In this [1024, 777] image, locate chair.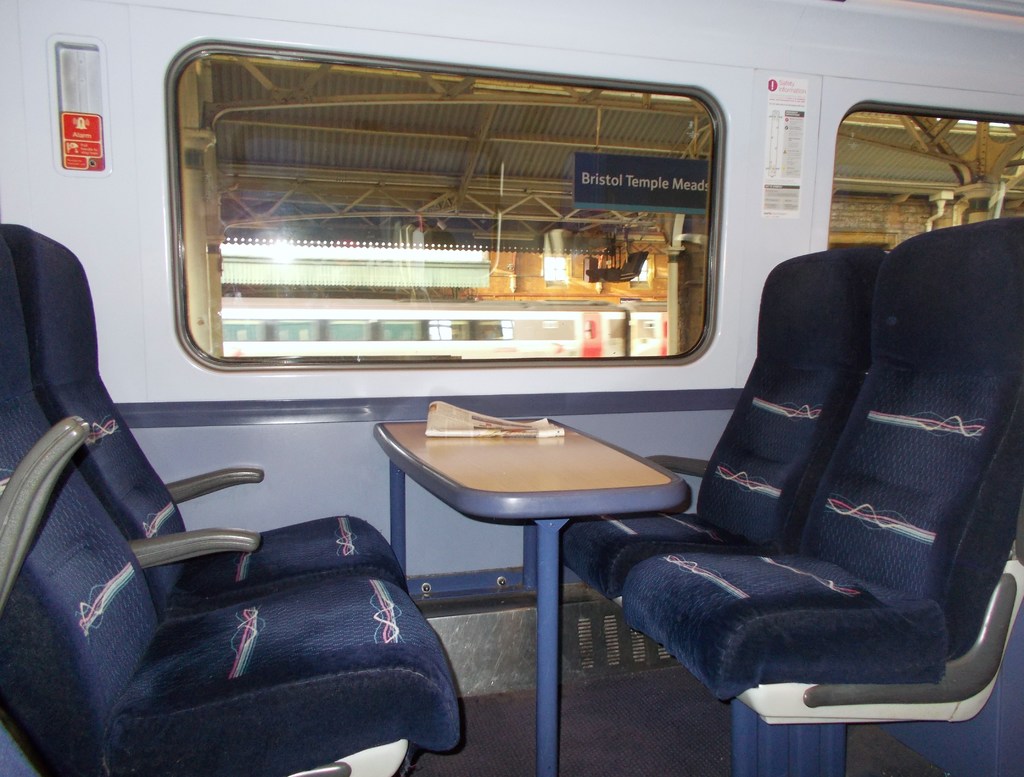
Bounding box: (x1=616, y1=211, x2=1013, y2=776).
